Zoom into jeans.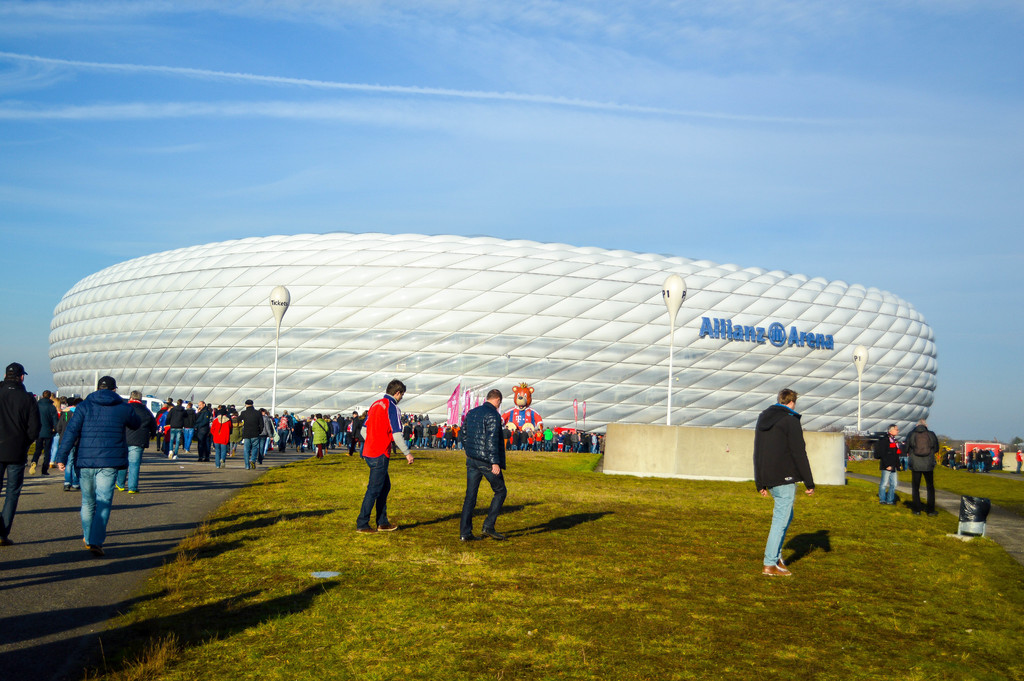
Zoom target: locate(978, 462, 983, 470).
